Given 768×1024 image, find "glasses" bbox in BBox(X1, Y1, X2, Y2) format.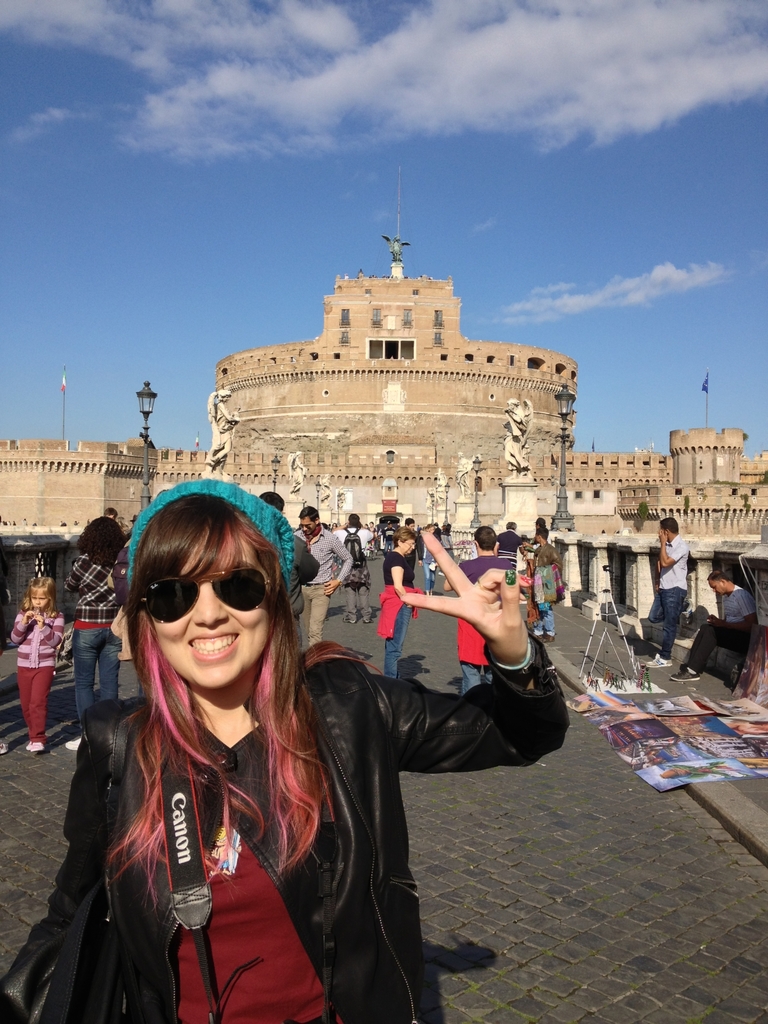
BBox(136, 556, 276, 625).
